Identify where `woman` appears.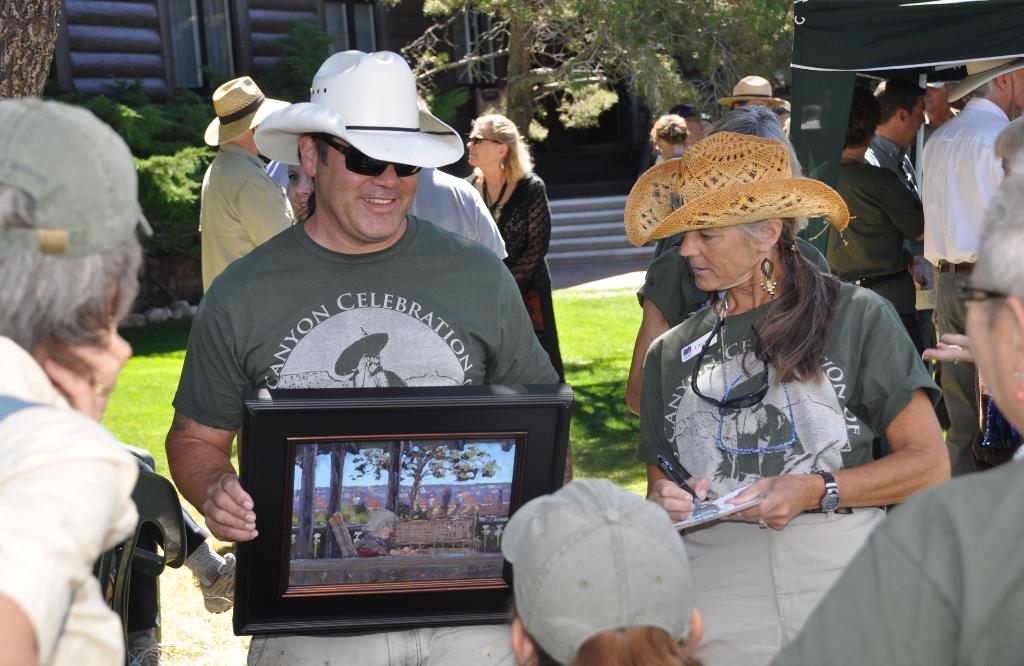
Appears at locate(0, 94, 145, 665).
